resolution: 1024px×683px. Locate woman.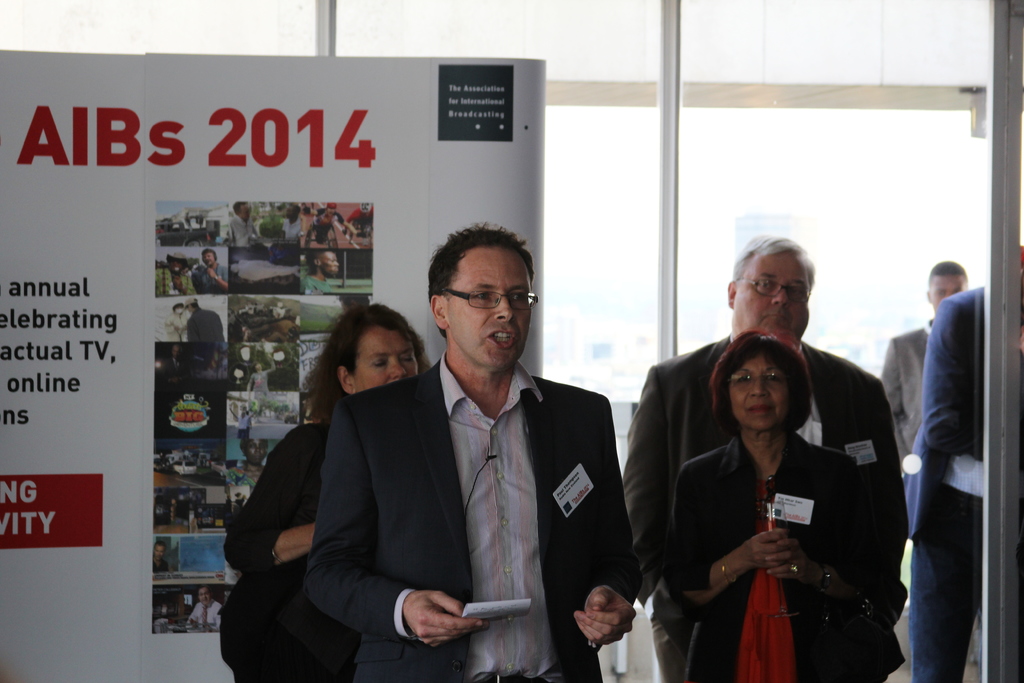
x1=652 y1=320 x2=898 y2=682.
